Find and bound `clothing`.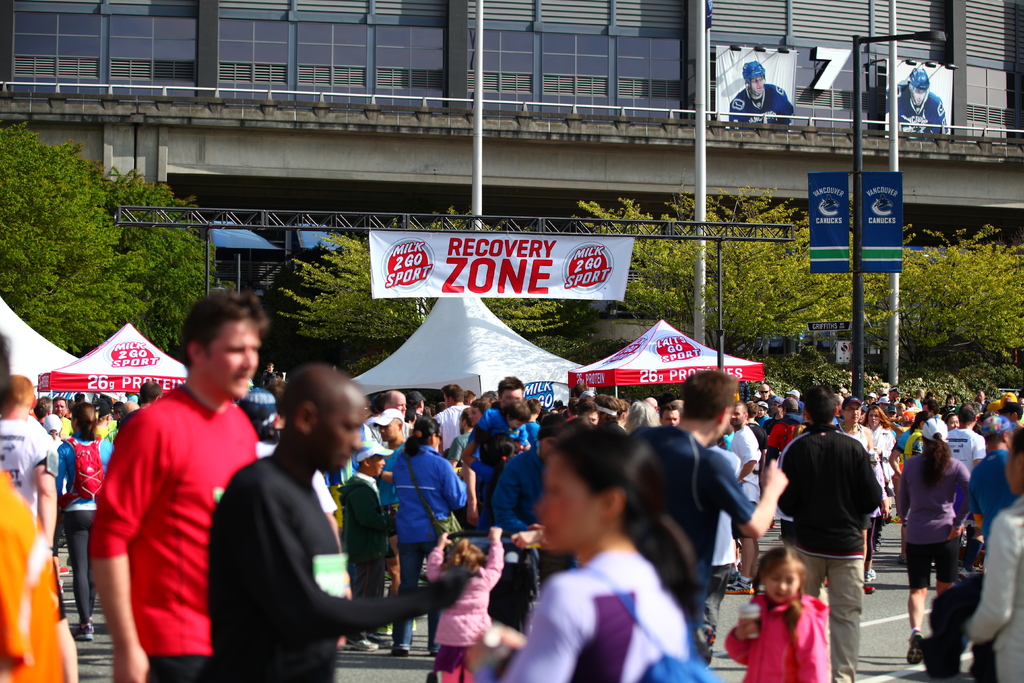
Bound: [x1=728, y1=83, x2=794, y2=126].
